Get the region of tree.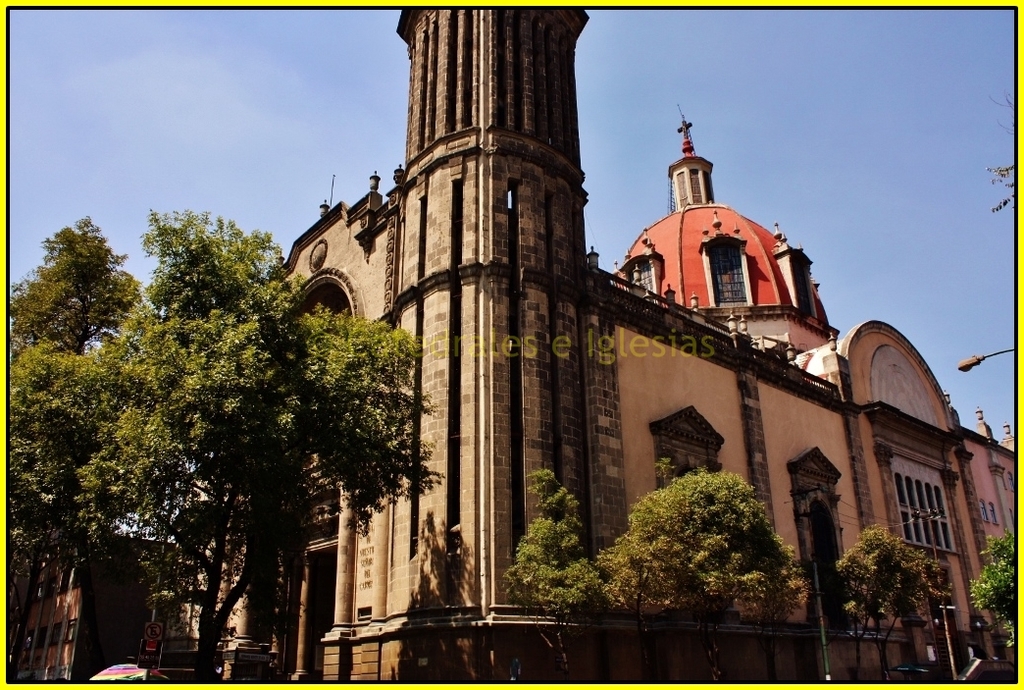
l=968, t=531, r=1023, b=663.
